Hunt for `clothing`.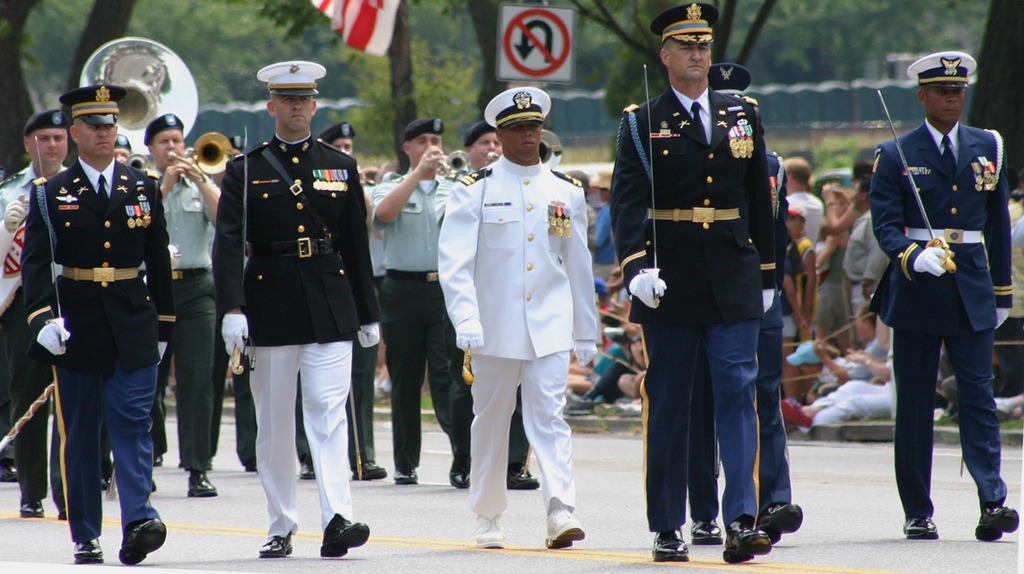
Hunted down at {"left": 780, "top": 186, "right": 893, "bottom": 432}.
